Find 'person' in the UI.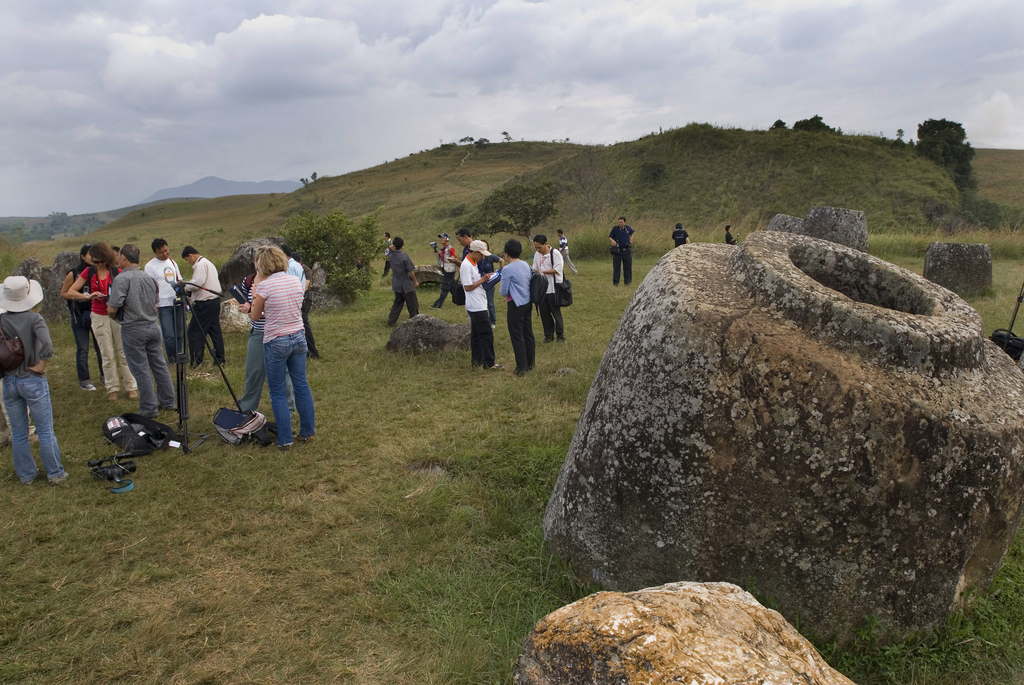
UI element at {"x1": 376, "y1": 233, "x2": 428, "y2": 327}.
